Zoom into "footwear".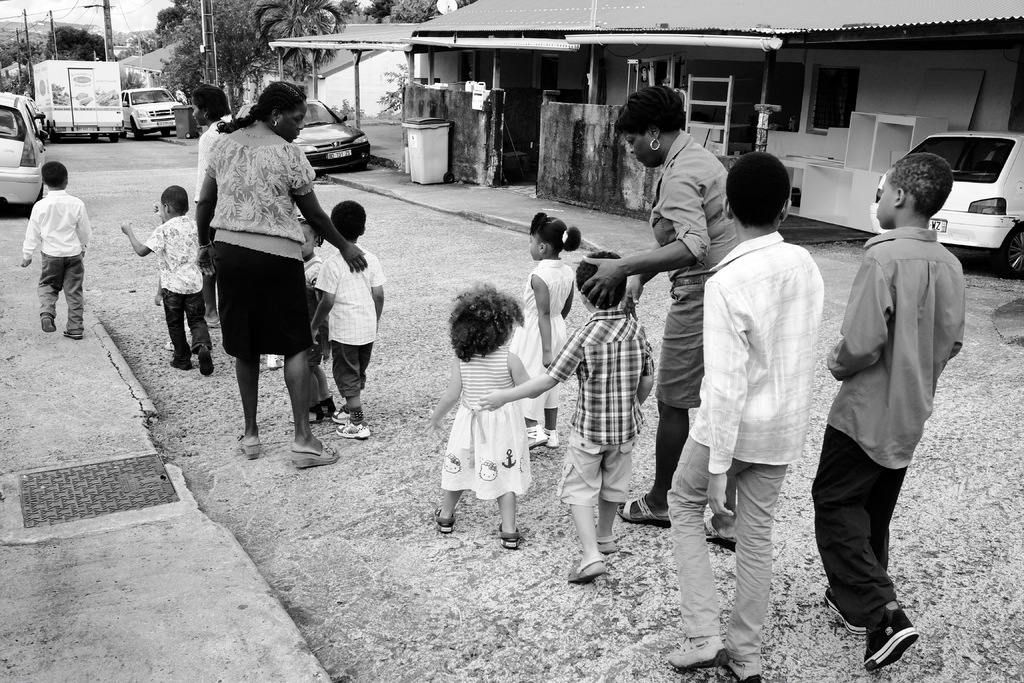
Zoom target: [left=525, top=425, right=554, bottom=450].
